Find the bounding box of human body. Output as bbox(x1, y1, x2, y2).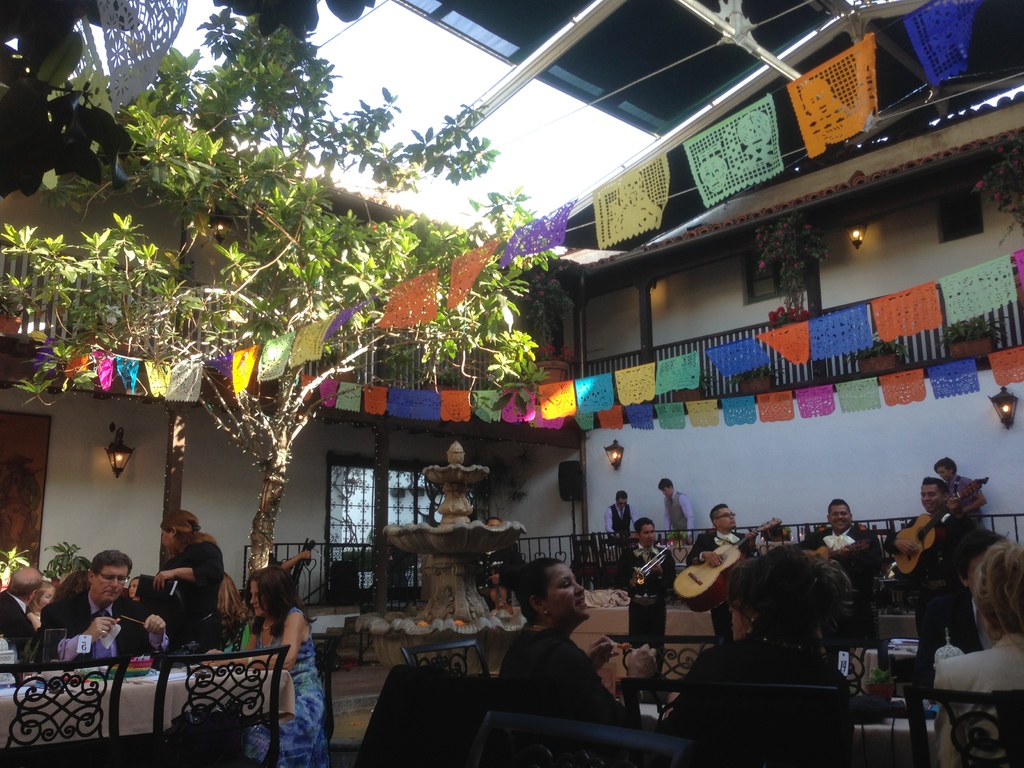
bbox(154, 504, 230, 626).
